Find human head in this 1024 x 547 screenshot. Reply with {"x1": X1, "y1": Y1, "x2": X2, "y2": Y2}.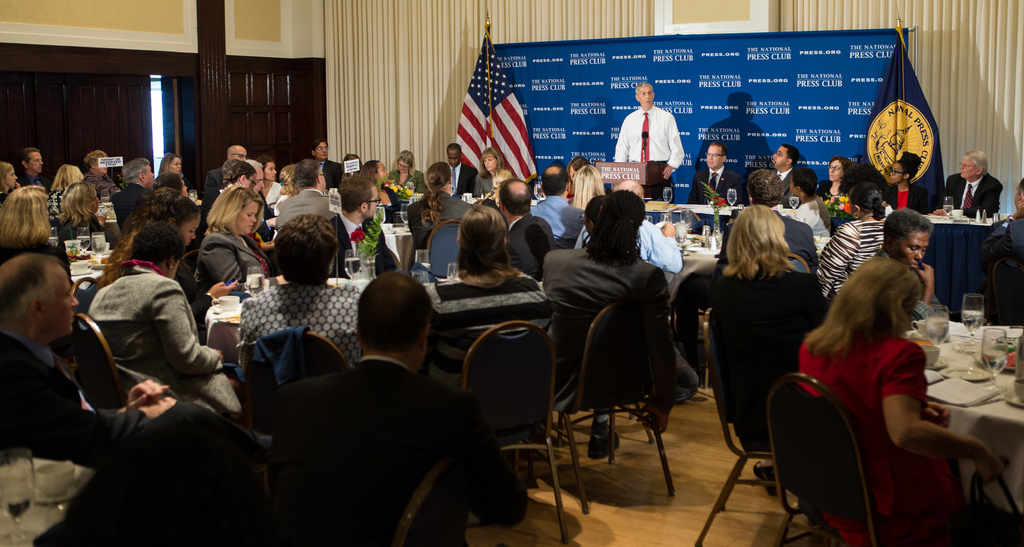
{"x1": 746, "y1": 168, "x2": 785, "y2": 210}.
